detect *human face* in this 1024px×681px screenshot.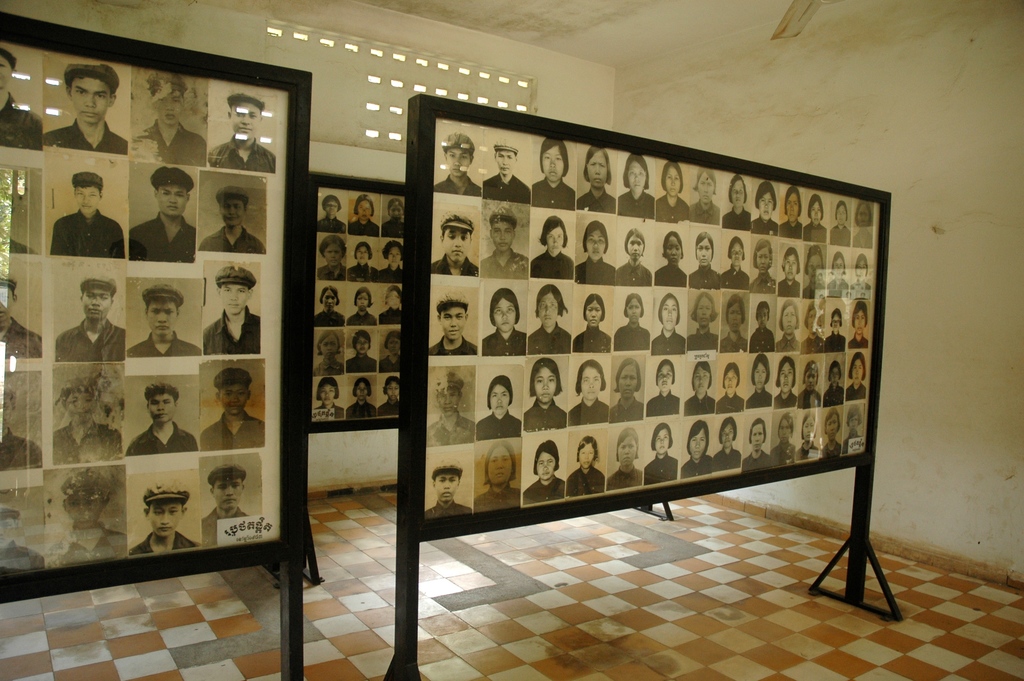
Detection: bbox(653, 429, 671, 455).
